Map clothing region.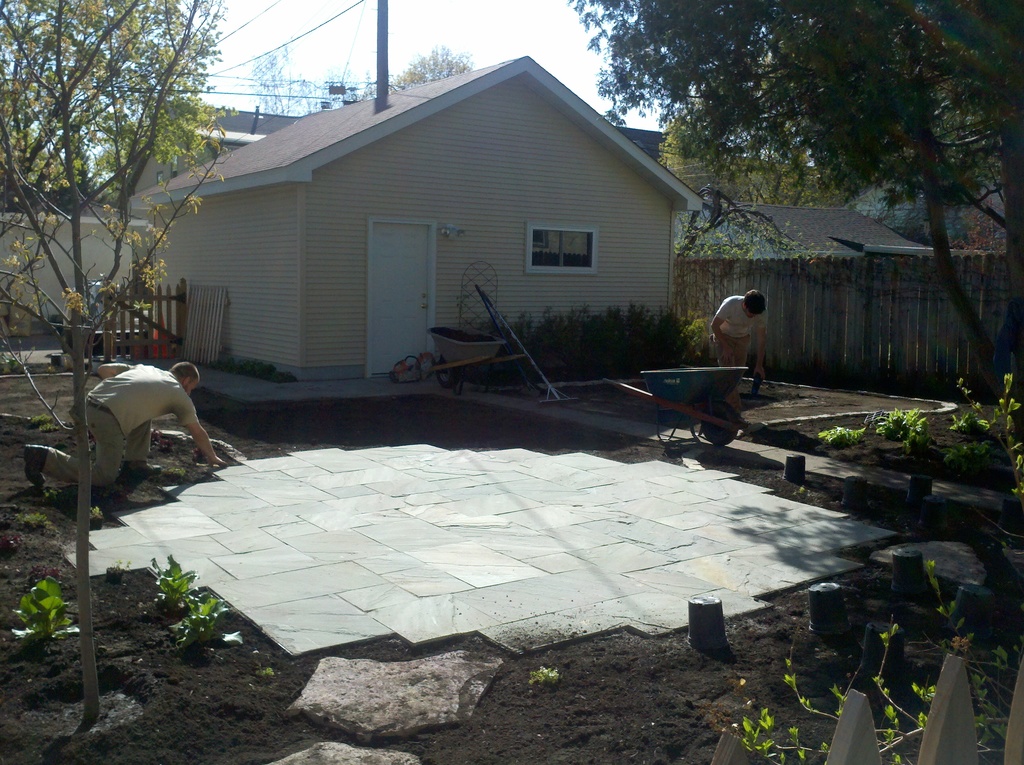
Mapped to (709, 298, 765, 382).
